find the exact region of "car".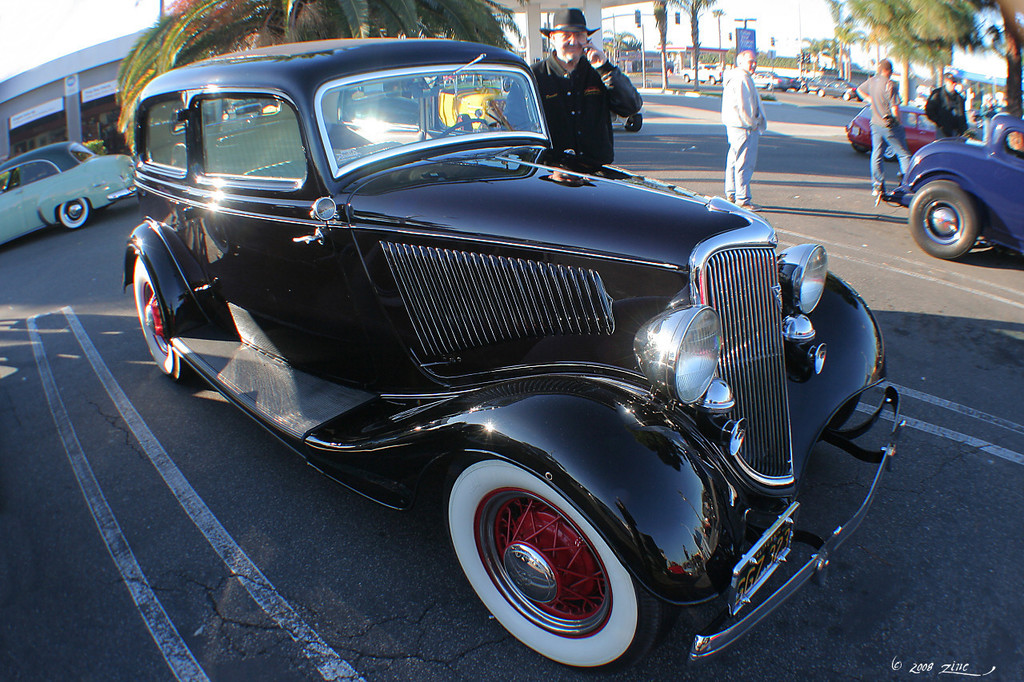
Exact region: box=[124, 40, 904, 673].
